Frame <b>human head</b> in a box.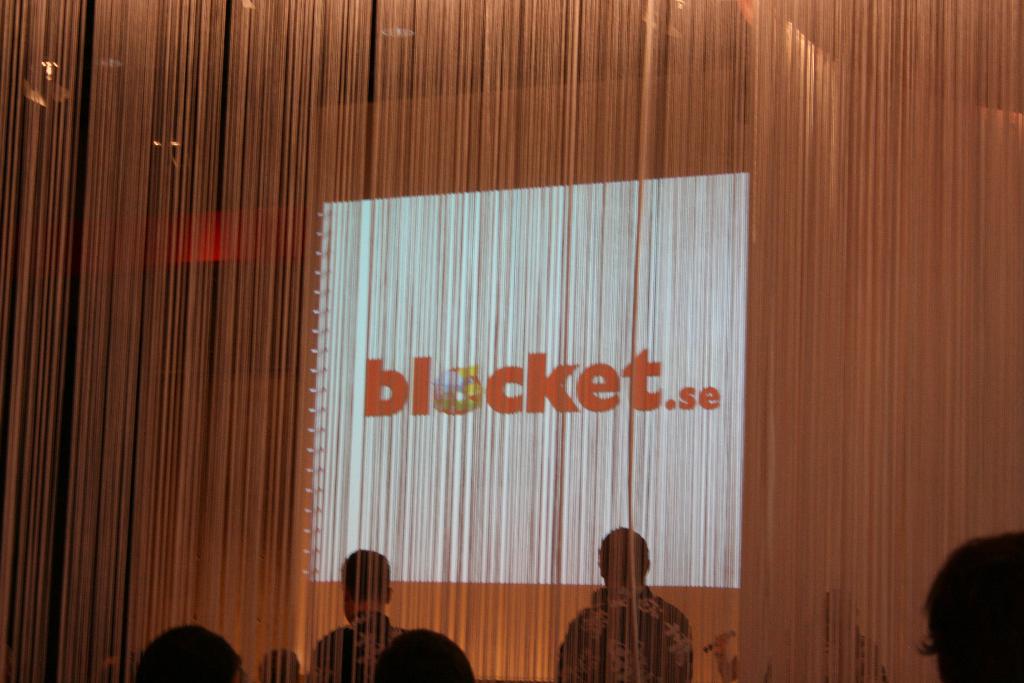
crop(374, 627, 471, 682).
